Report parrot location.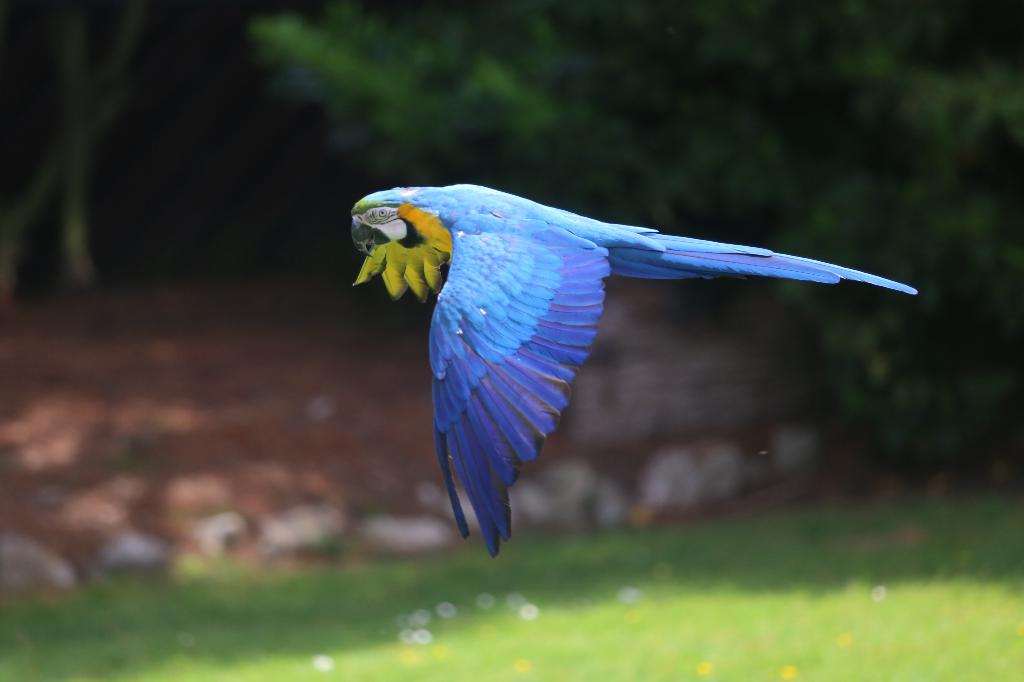
Report: BBox(349, 176, 922, 553).
